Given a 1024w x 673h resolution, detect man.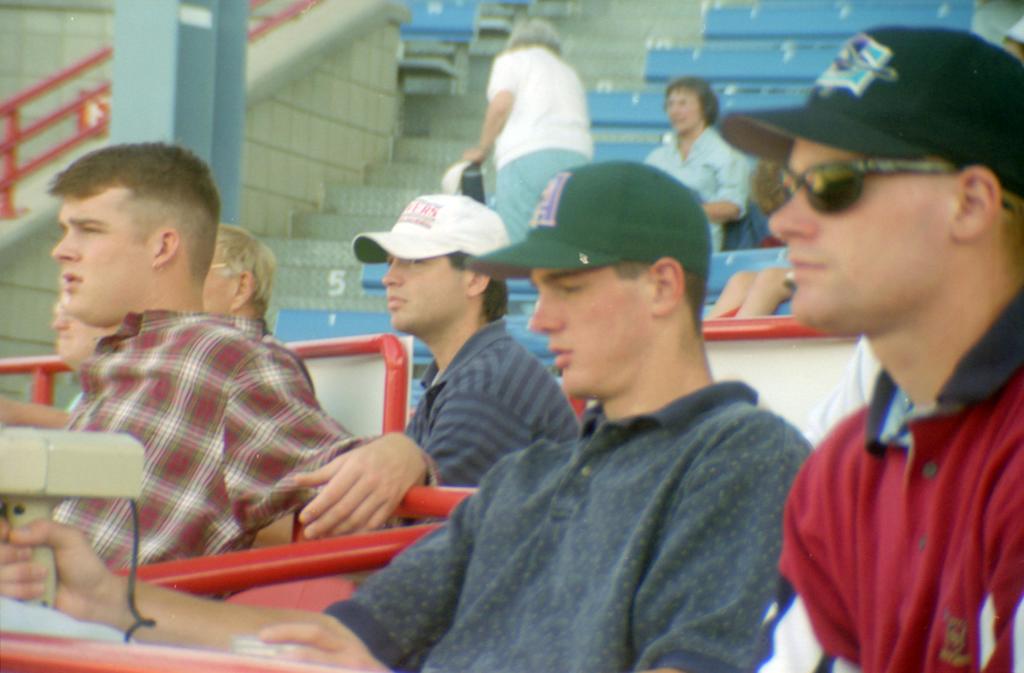
[x1=0, y1=156, x2=813, y2=672].
